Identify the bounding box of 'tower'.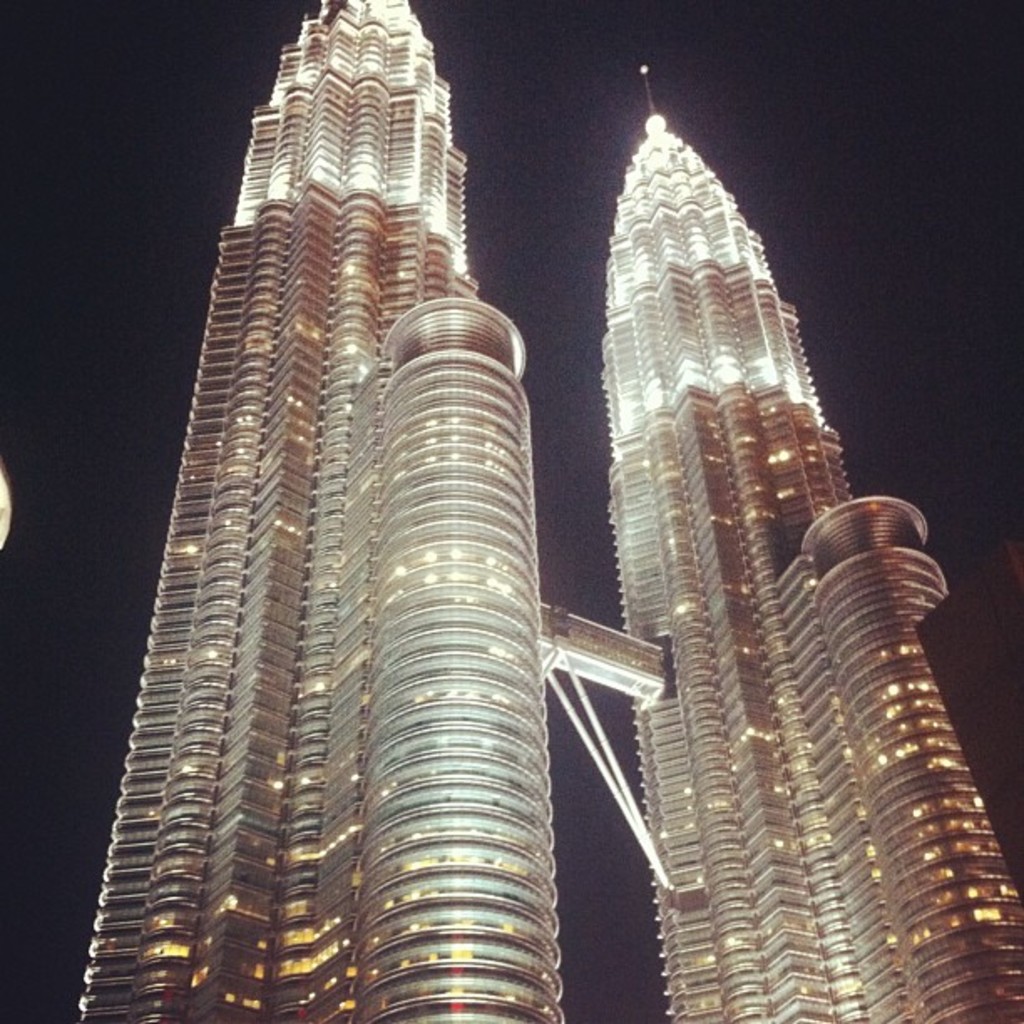
pyautogui.locateOnScreen(619, 65, 1022, 1022).
